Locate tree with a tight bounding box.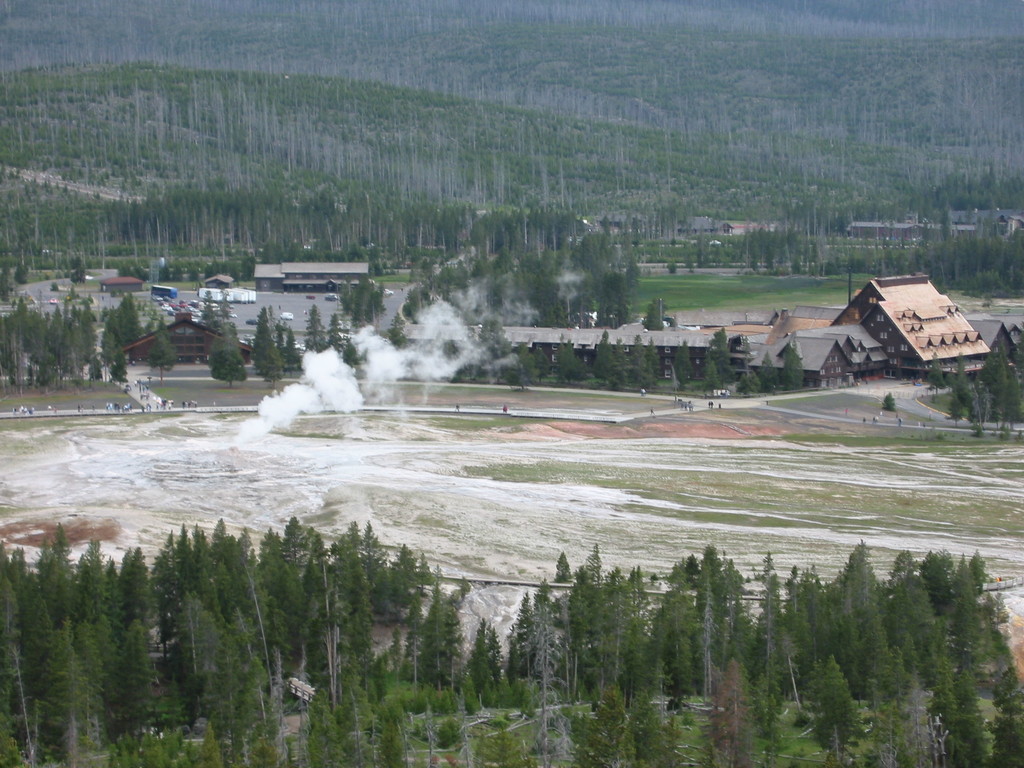
x1=675 y1=339 x2=692 y2=392.
